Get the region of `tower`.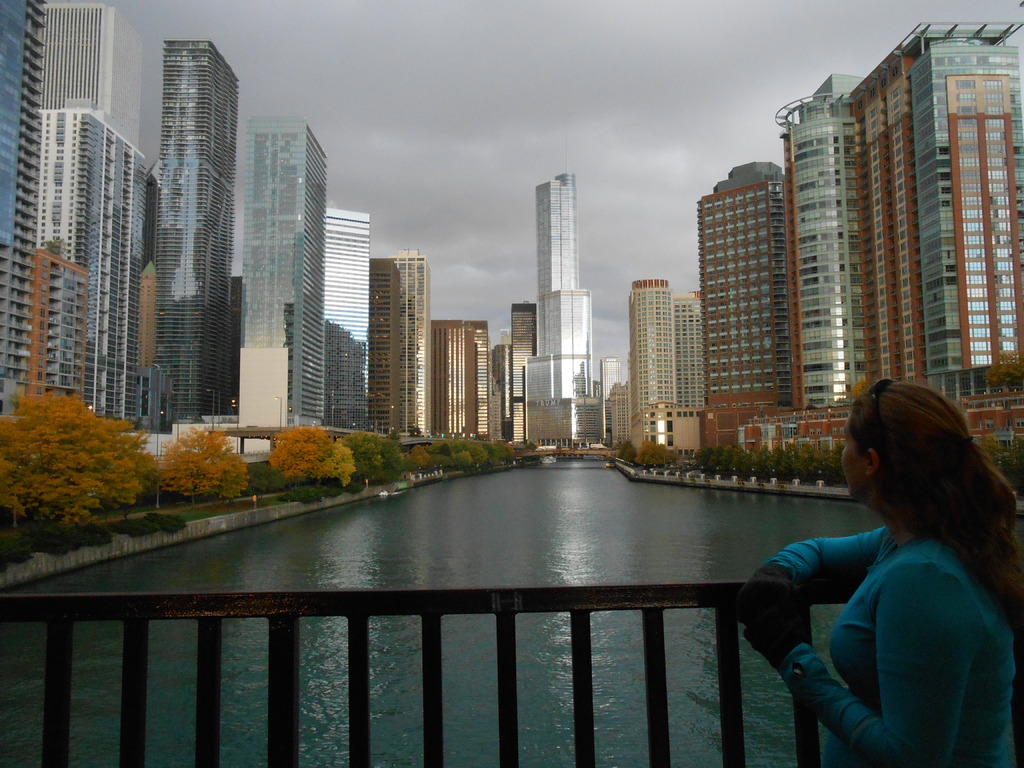
[506, 138, 613, 400].
